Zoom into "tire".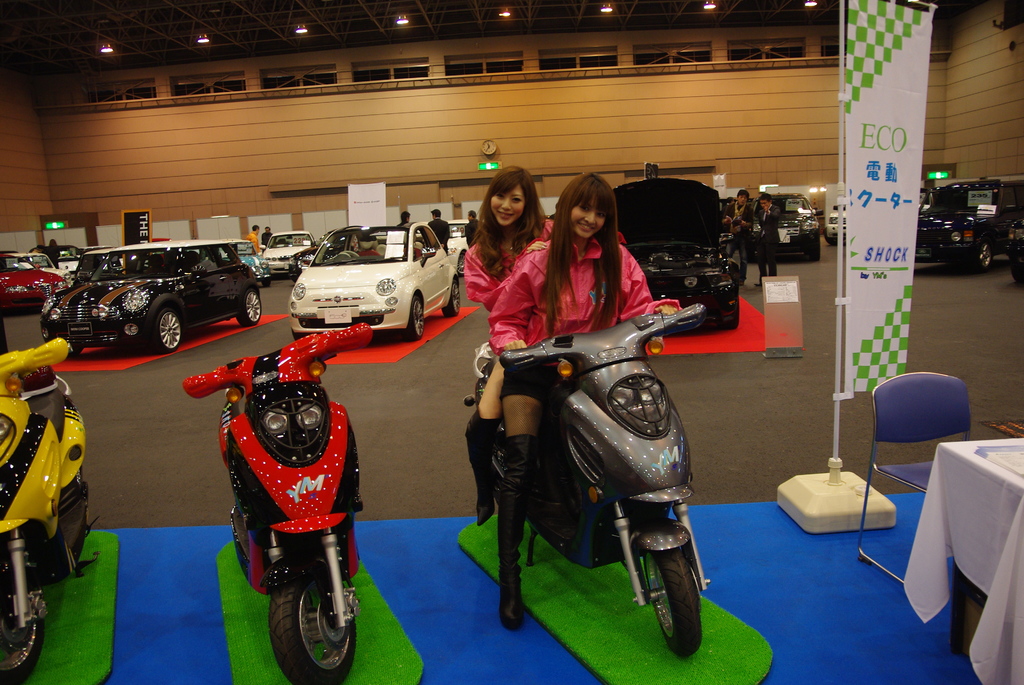
Zoom target: Rect(238, 288, 264, 324).
